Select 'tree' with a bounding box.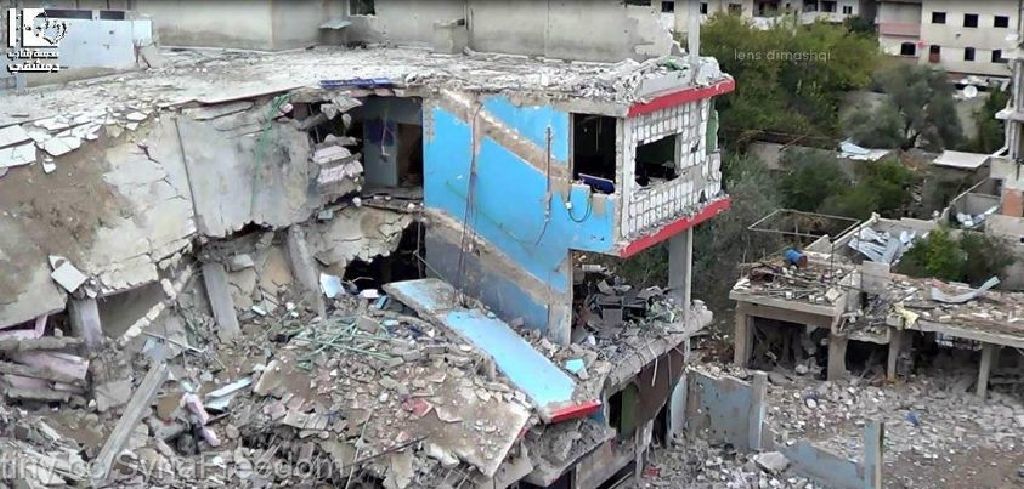
706,5,756,70.
